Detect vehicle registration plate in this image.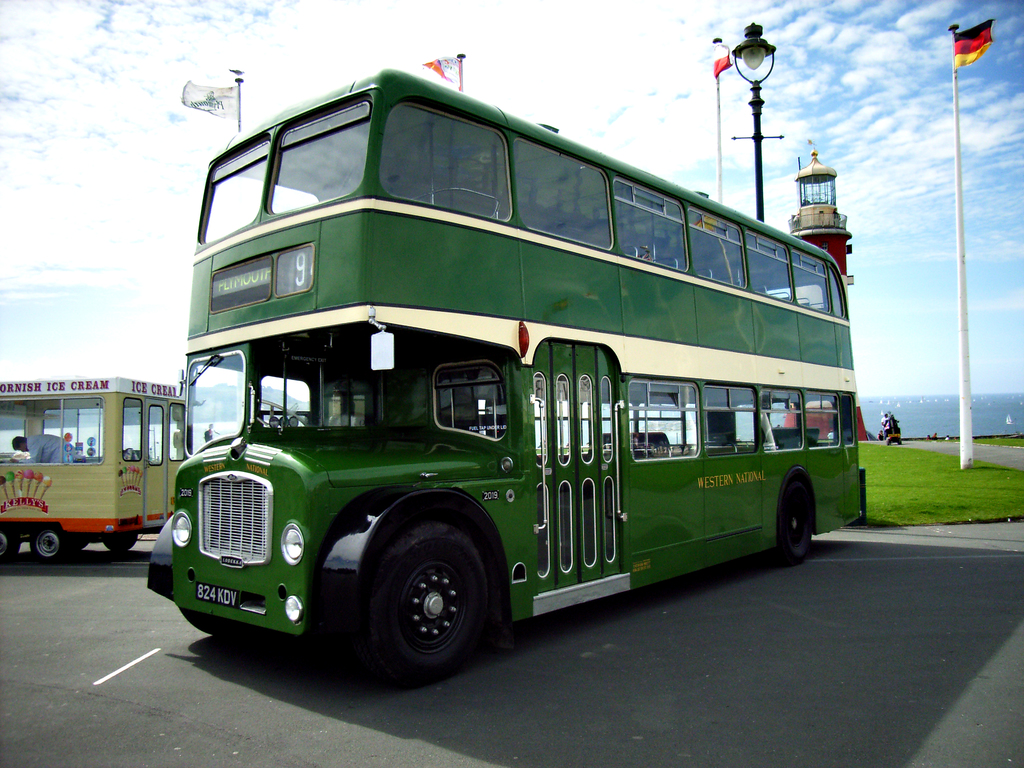
Detection: <region>197, 579, 246, 609</region>.
